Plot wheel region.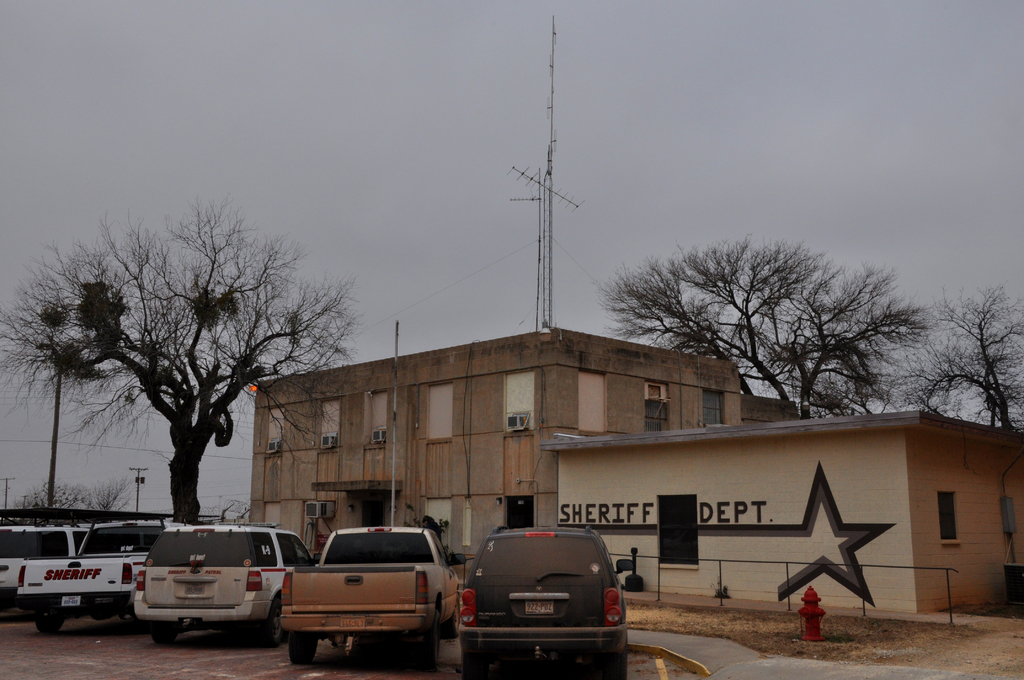
Plotted at [422, 616, 436, 674].
